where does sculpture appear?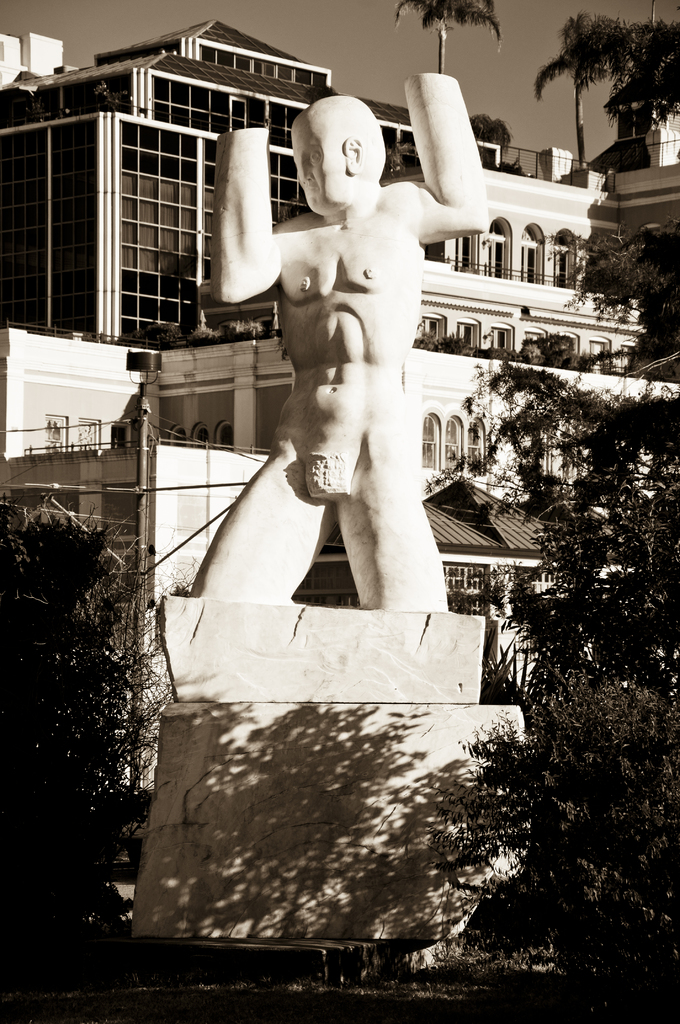
Appears at (161, 72, 495, 701).
